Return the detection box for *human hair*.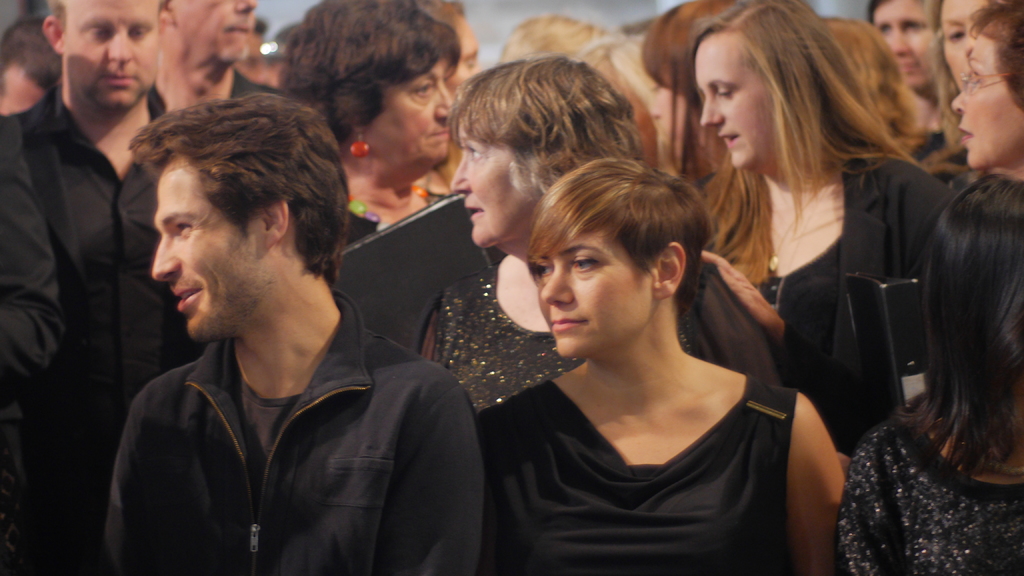
(left=525, top=152, right=717, bottom=314).
